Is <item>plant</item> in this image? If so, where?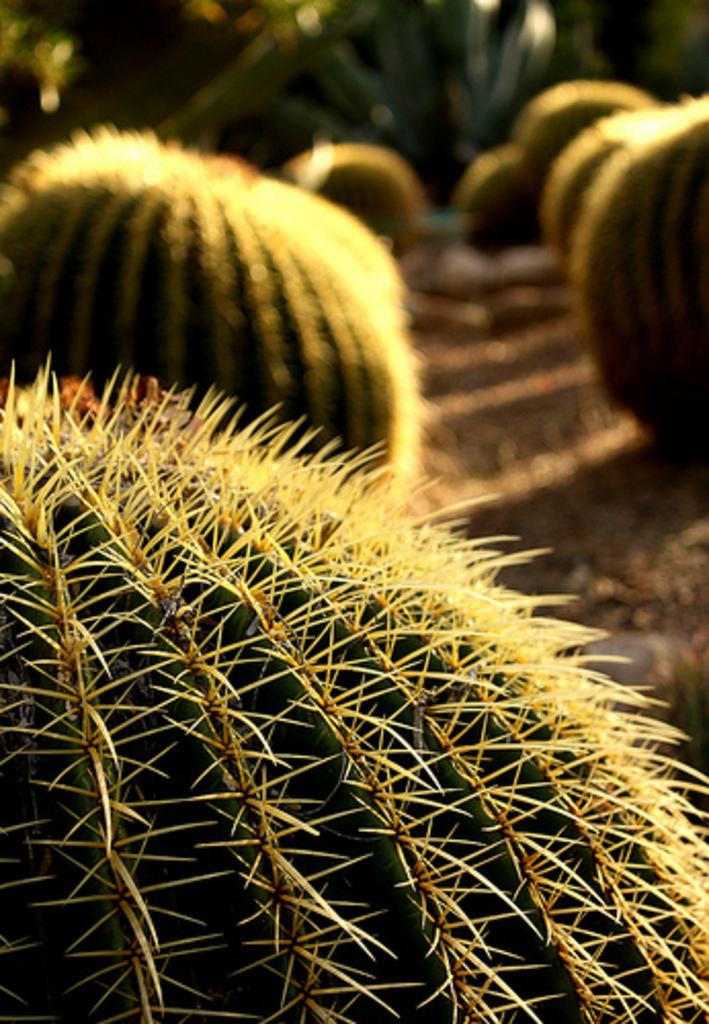
Yes, at <region>568, 111, 707, 451</region>.
